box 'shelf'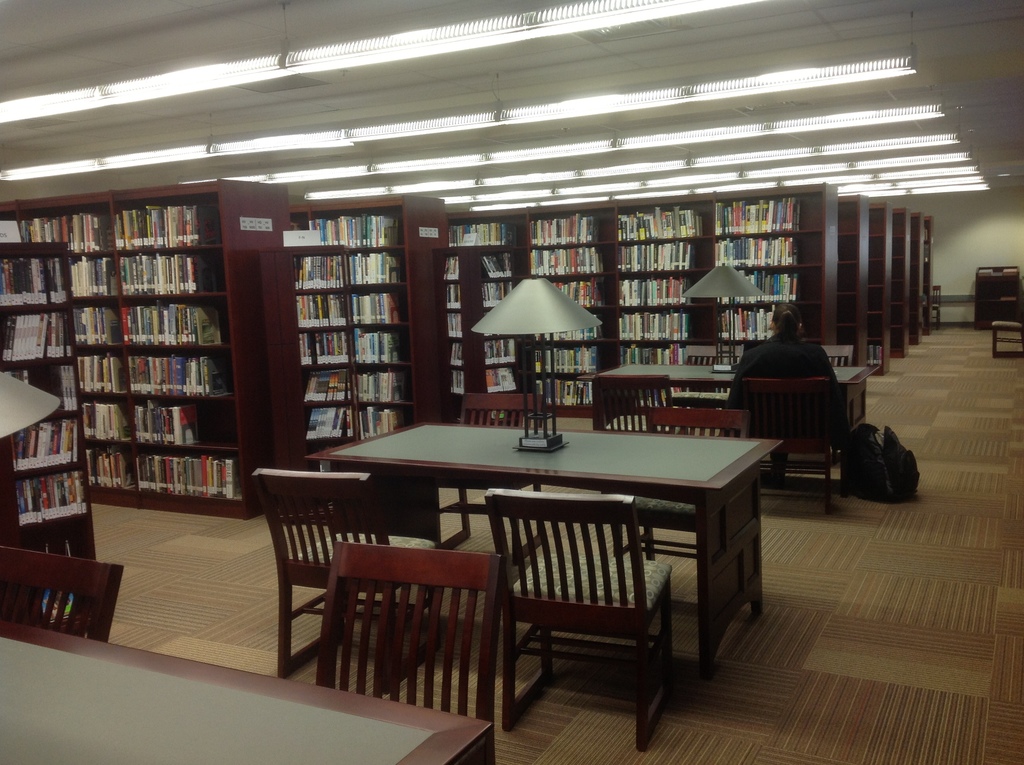
(111,195,236,240)
